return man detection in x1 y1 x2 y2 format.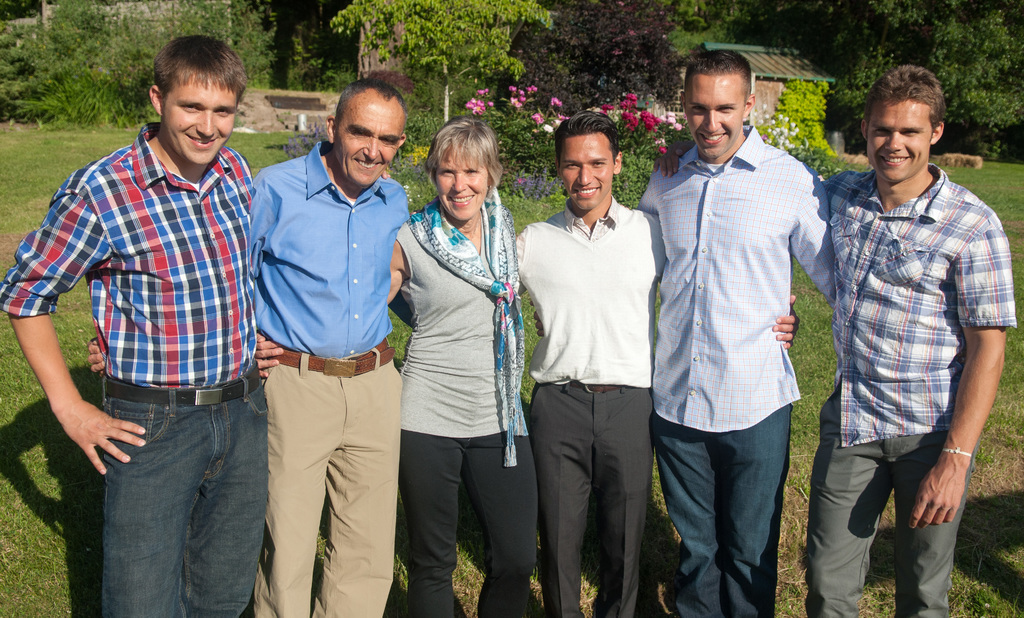
521 111 799 617.
